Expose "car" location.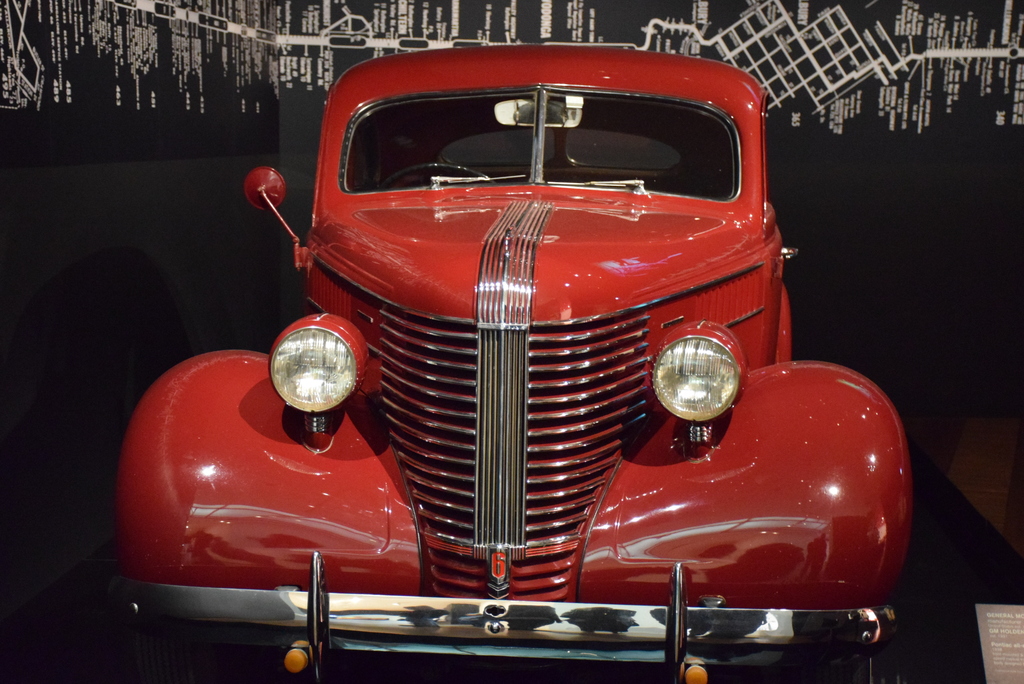
Exposed at [left=111, top=43, right=914, bottom=683].
